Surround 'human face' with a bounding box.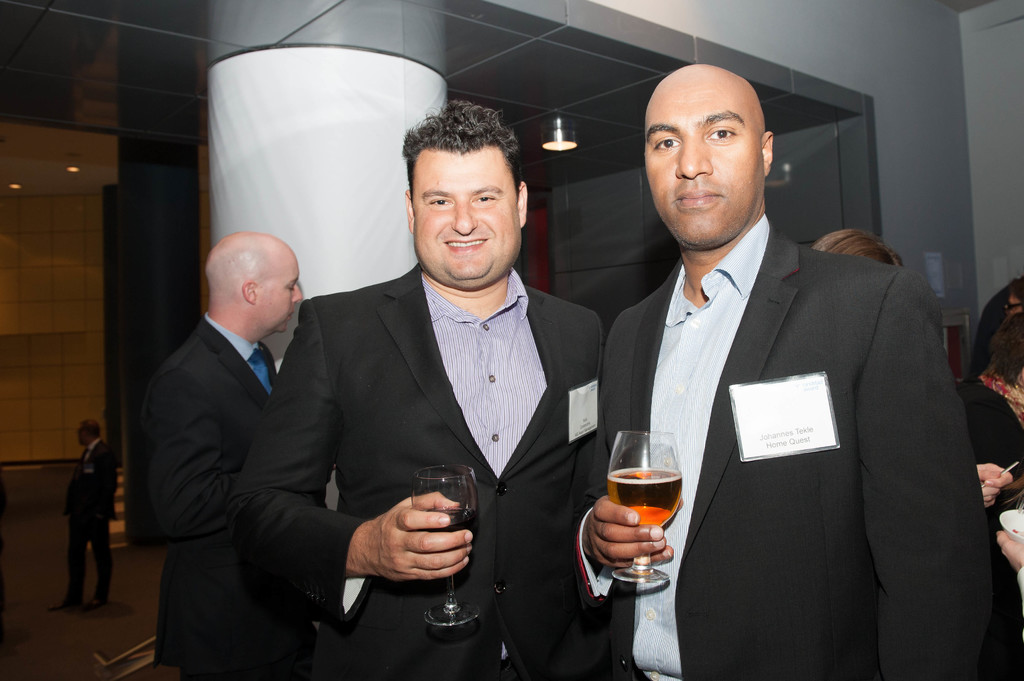
646,94,762,254.
